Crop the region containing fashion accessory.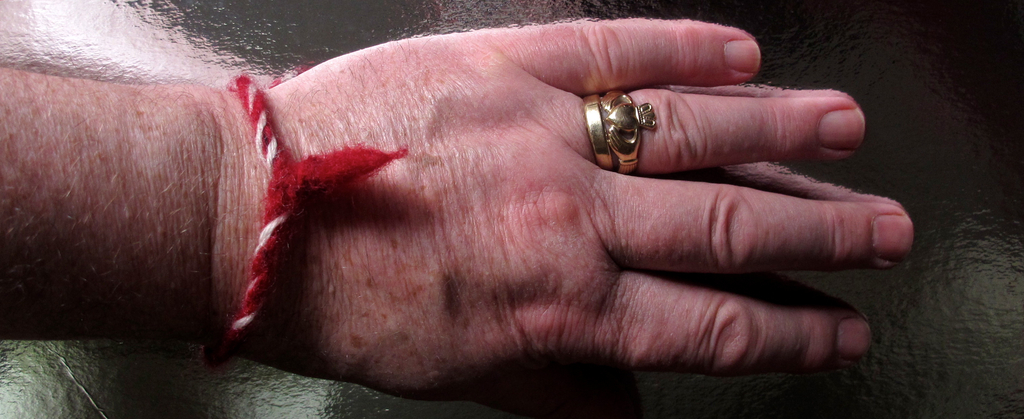
Crop region: {"left": 591, "top": 85, "right": 653, "bottom": 178}.
